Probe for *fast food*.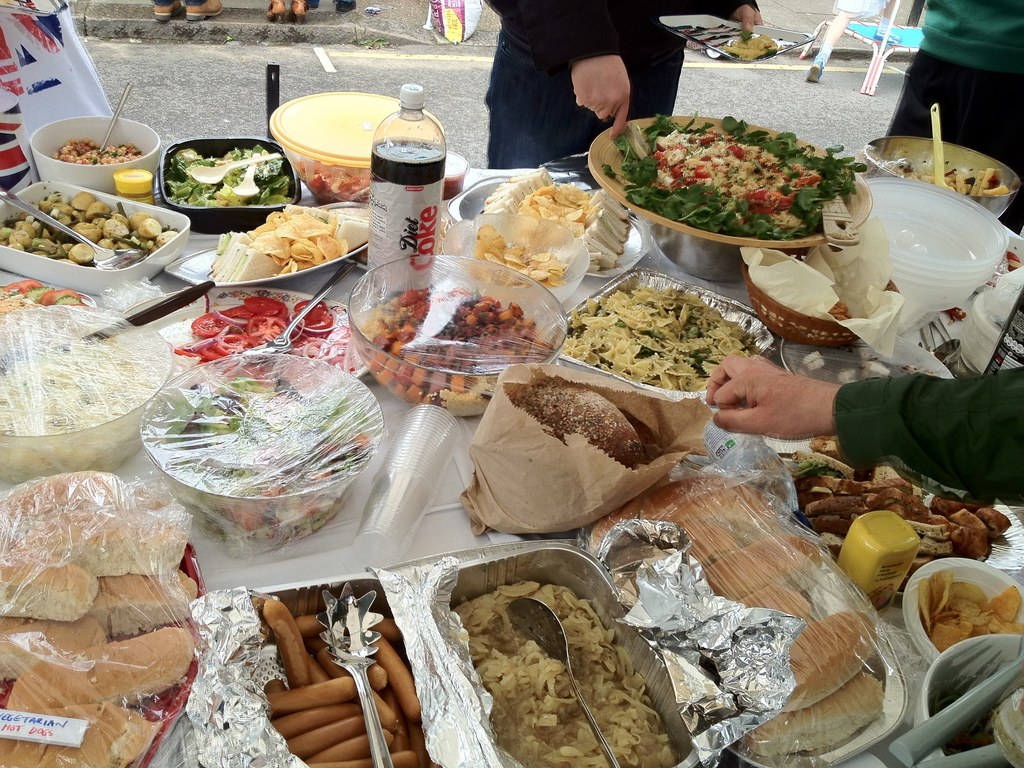
Probe result: select_region(266, 678, 362, 710).
